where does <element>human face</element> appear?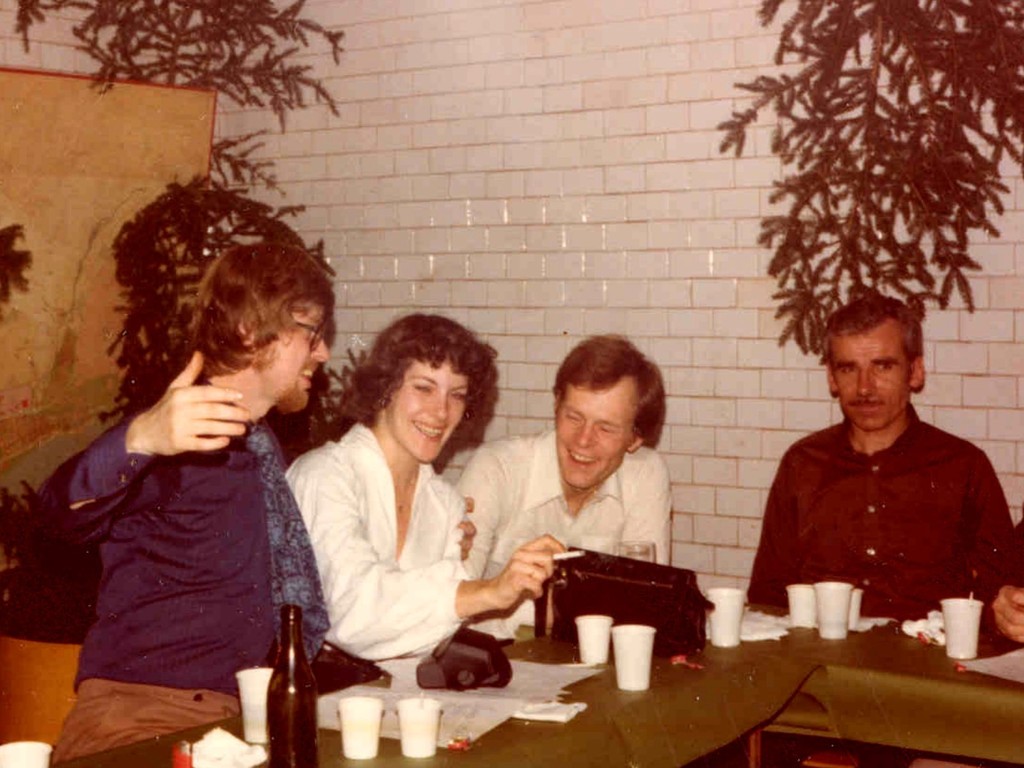
Appears at (829, 314, 909, 433).
